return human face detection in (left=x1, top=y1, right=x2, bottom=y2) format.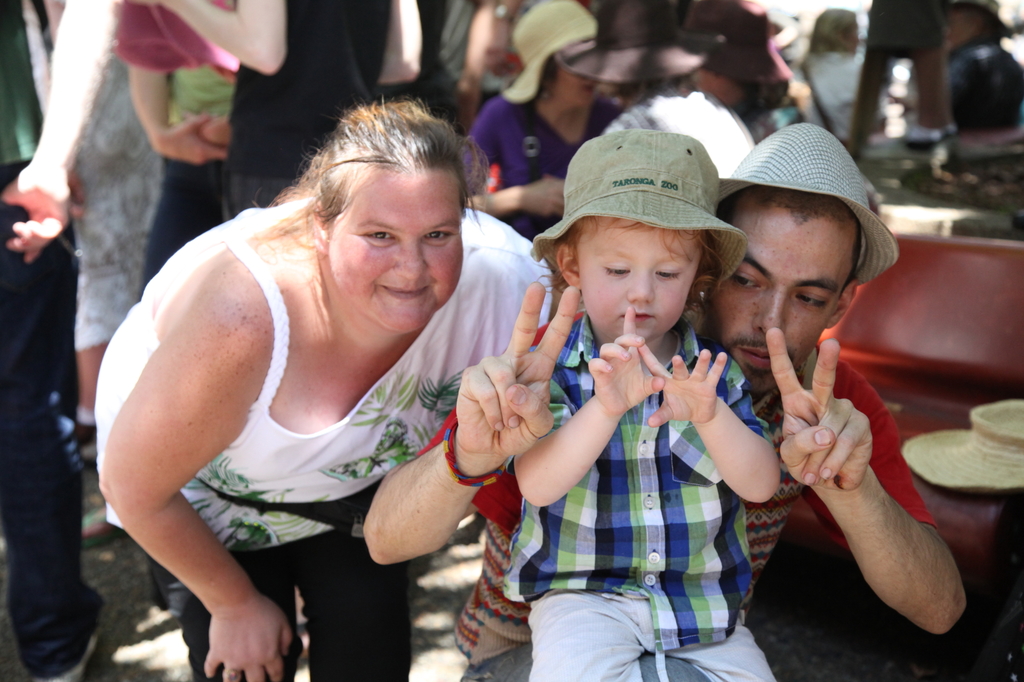
(left=575, top=223, right=706, bottom=340).
